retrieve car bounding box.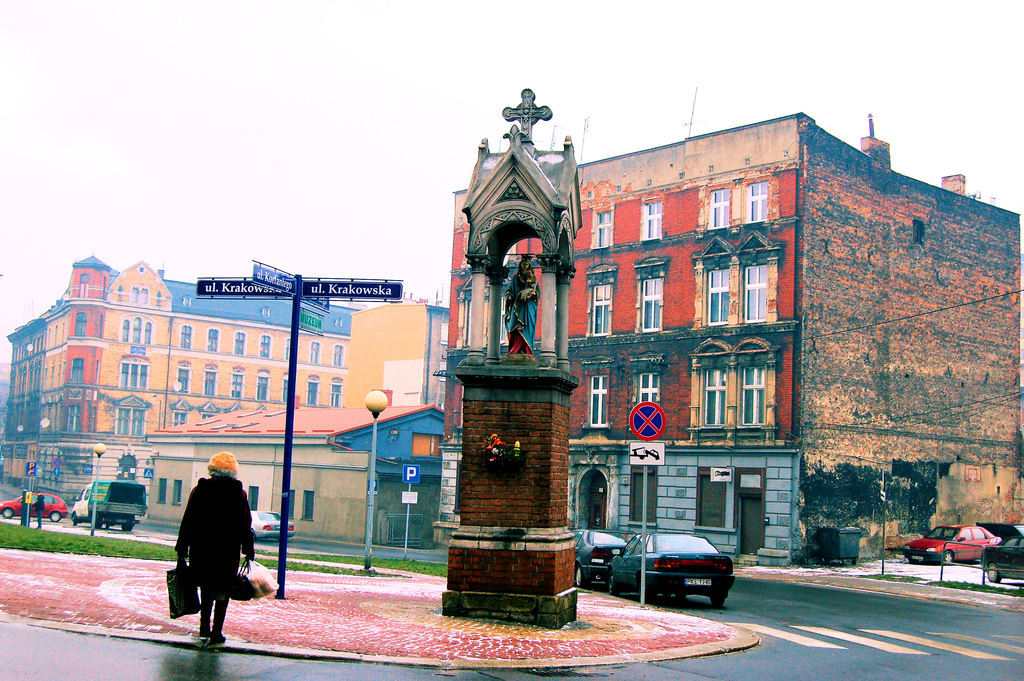
Bounding box: {"x1": 903, "y1": 523, "x2": 1002, "y2": 561}.
